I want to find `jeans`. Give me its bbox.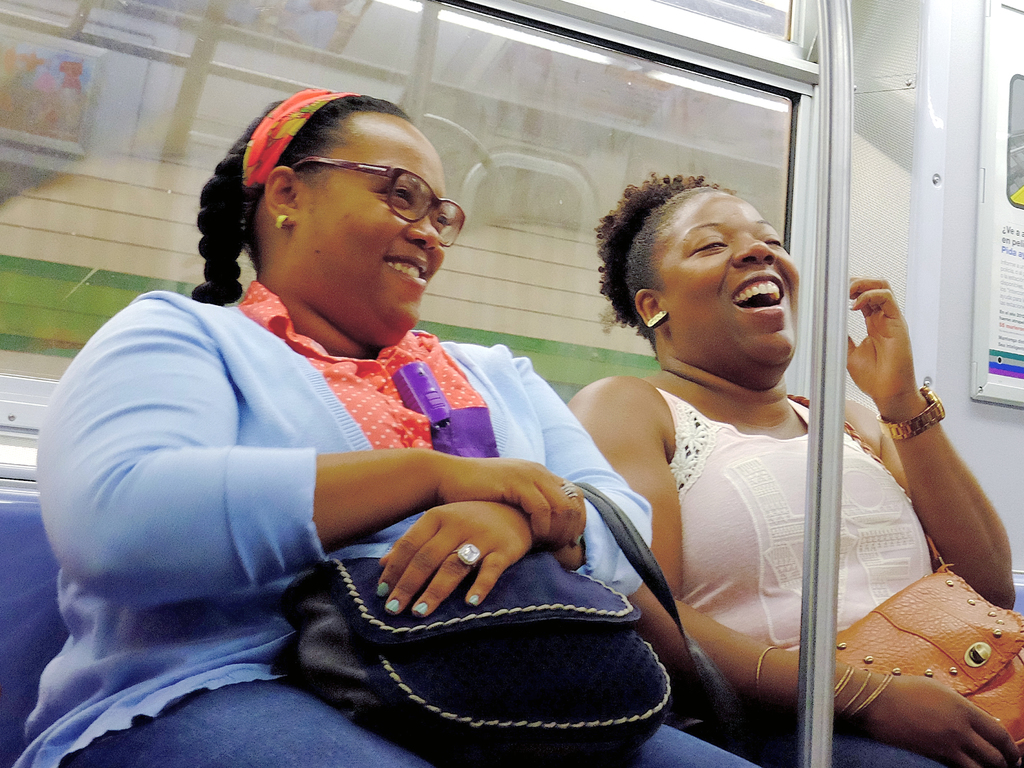
locate(64, 678, 758, 767).
